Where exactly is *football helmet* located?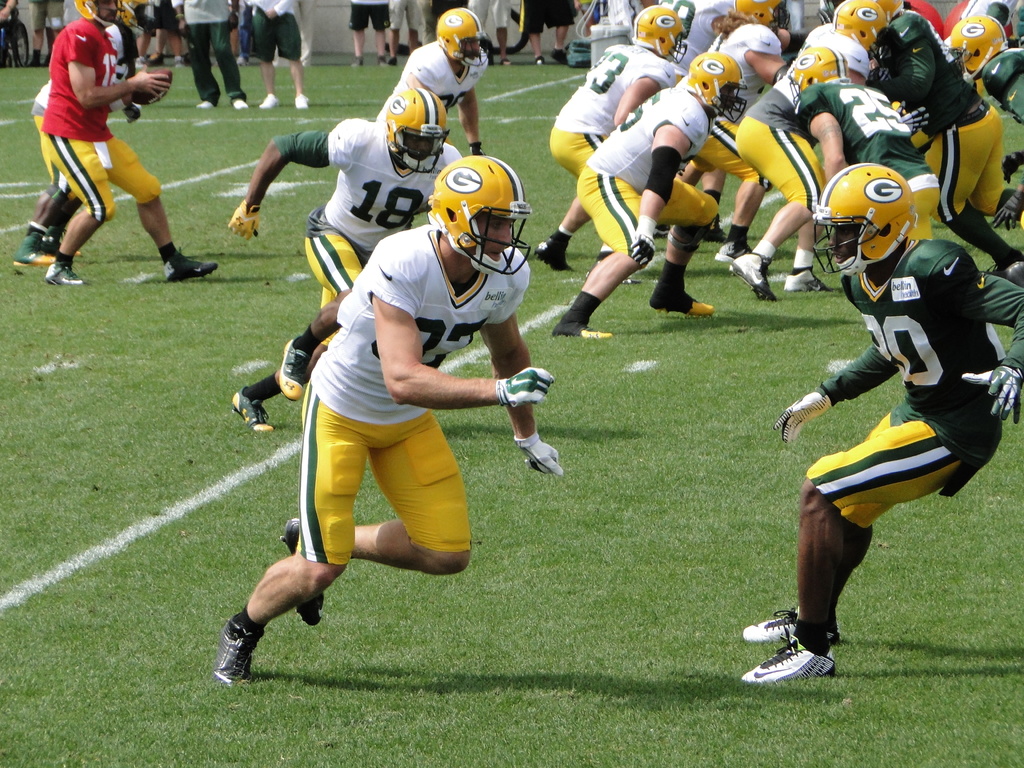
Its bounding box is left=784, top=44, right=847, bottom=118.
